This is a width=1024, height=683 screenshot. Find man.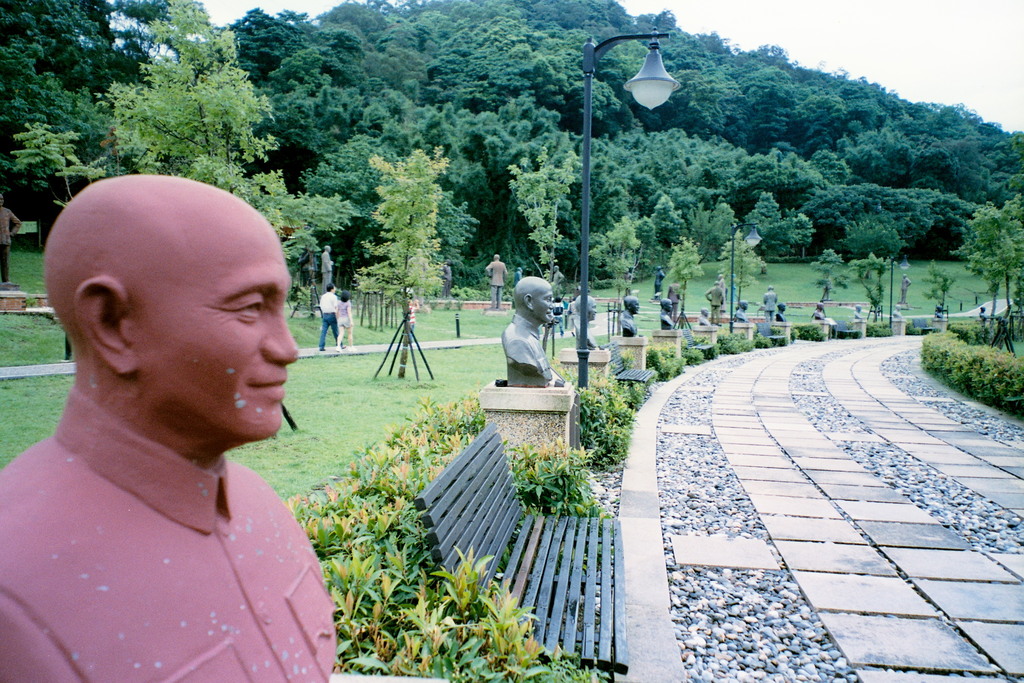
Bounding box: l=892, t=304, r=900, b=317.
